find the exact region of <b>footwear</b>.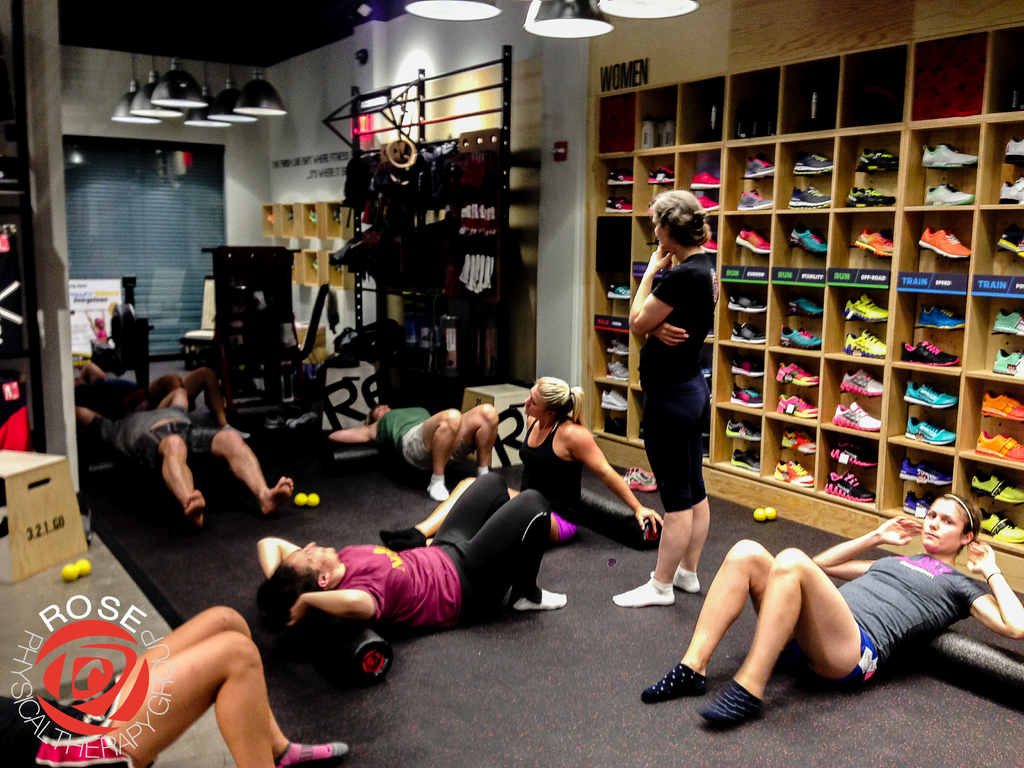
Exact region: region(775, 393, 819, 419).
